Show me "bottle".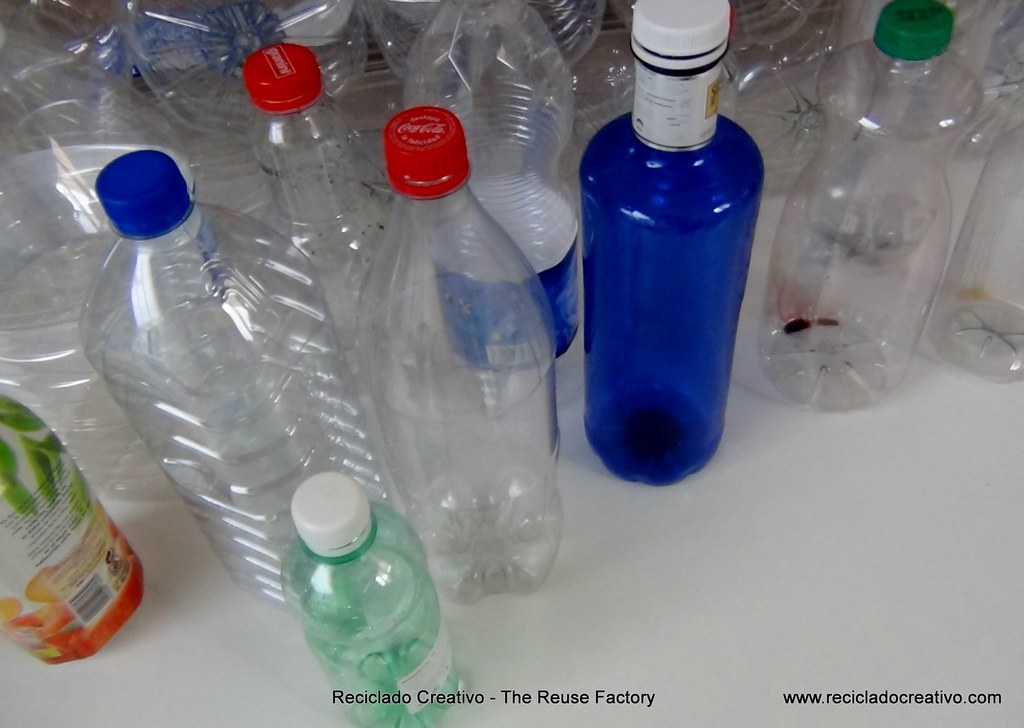
"bottle" is here: pyautogui.locateOnScreen(713, 0, 865, 182).
